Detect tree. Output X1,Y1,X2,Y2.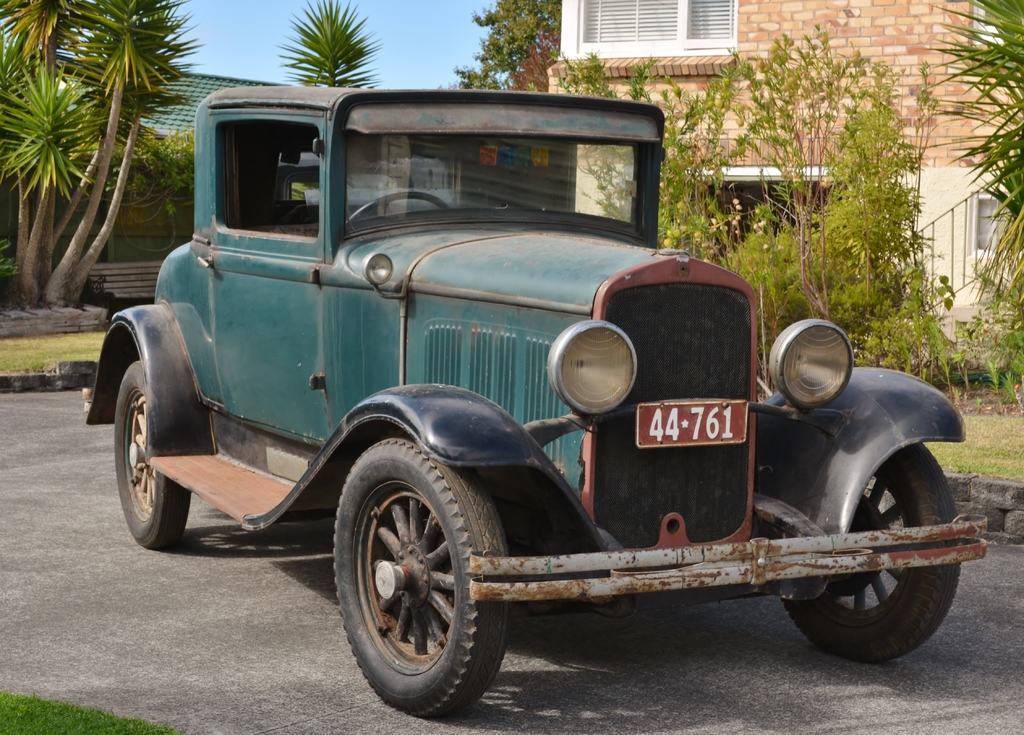
0,0,247,312.
